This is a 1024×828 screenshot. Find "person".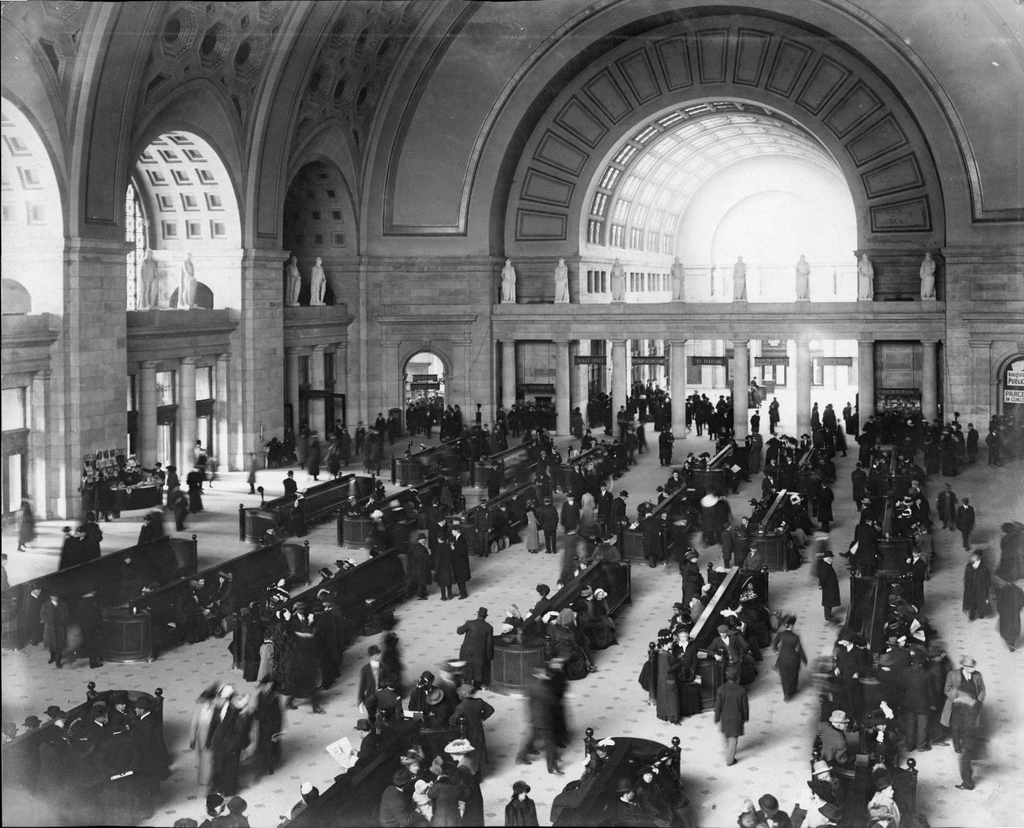
Bounding box: {"x1": 494, "y1": 501, "x2": 508, "y2": 526}.
